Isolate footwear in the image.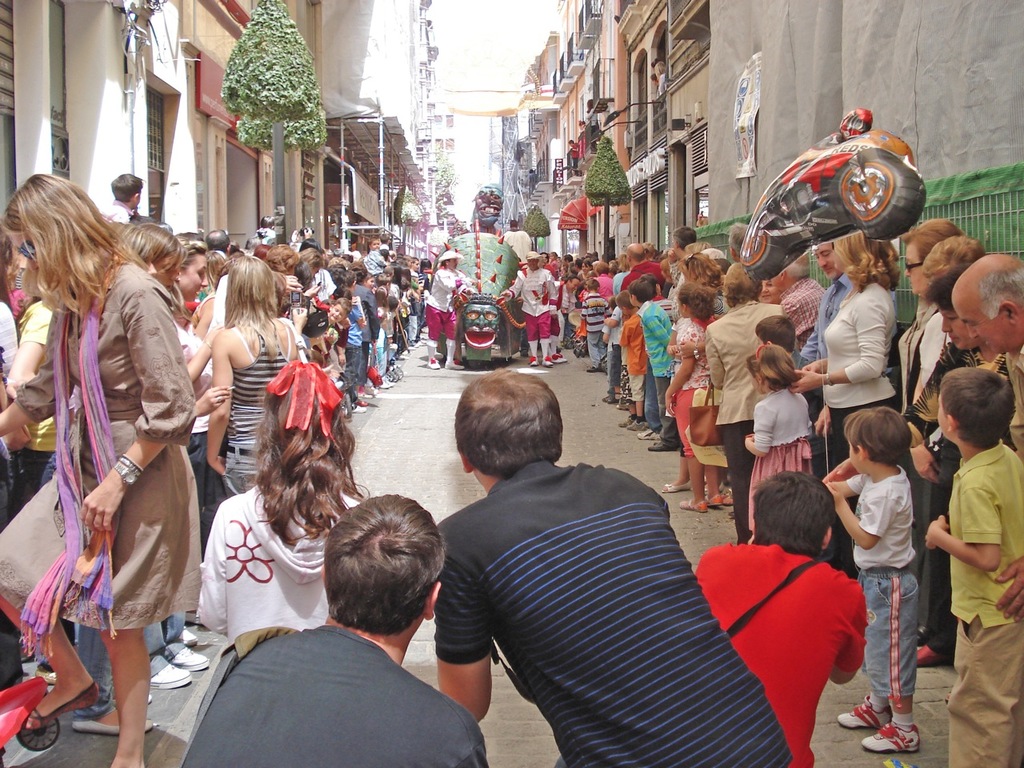
Isolated region: <bbox>354, 400, 367, 406</bbox>.
